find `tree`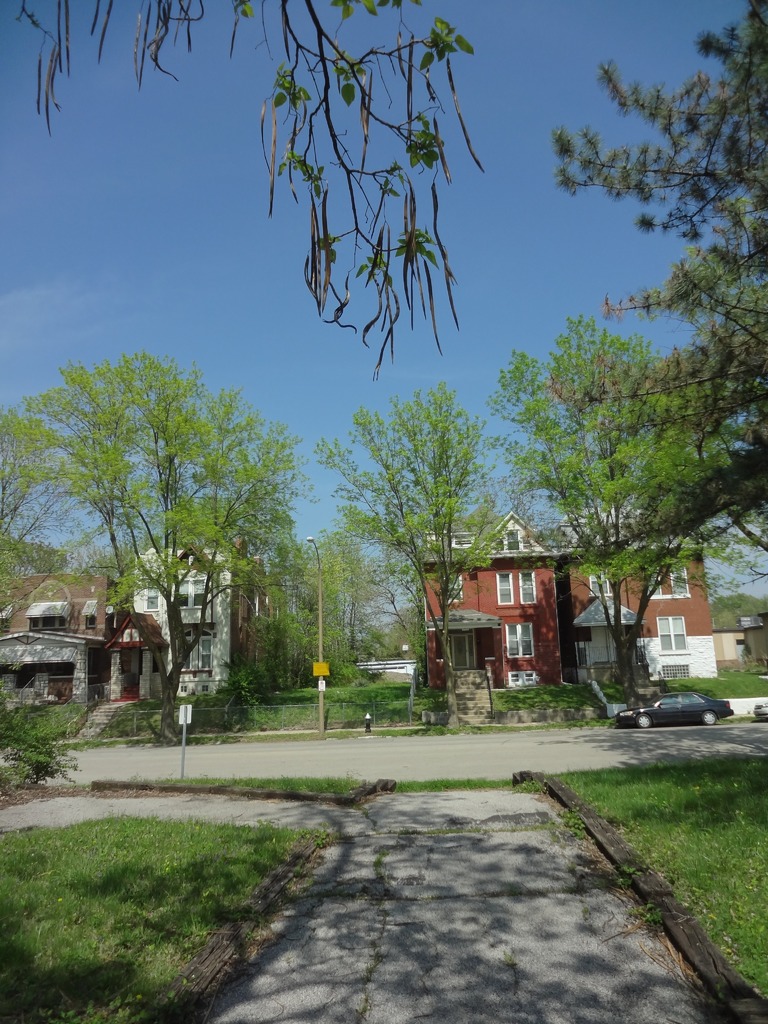
[x1=484, y1=314, x2=760, y2=680]
